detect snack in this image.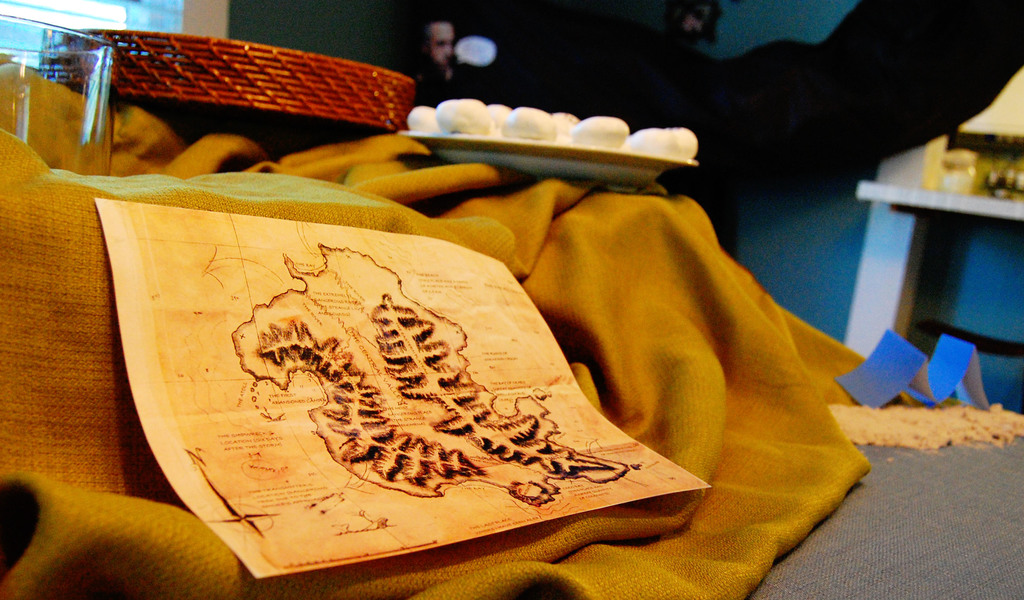
Detection: select_region(405, 100, 698, 150).
